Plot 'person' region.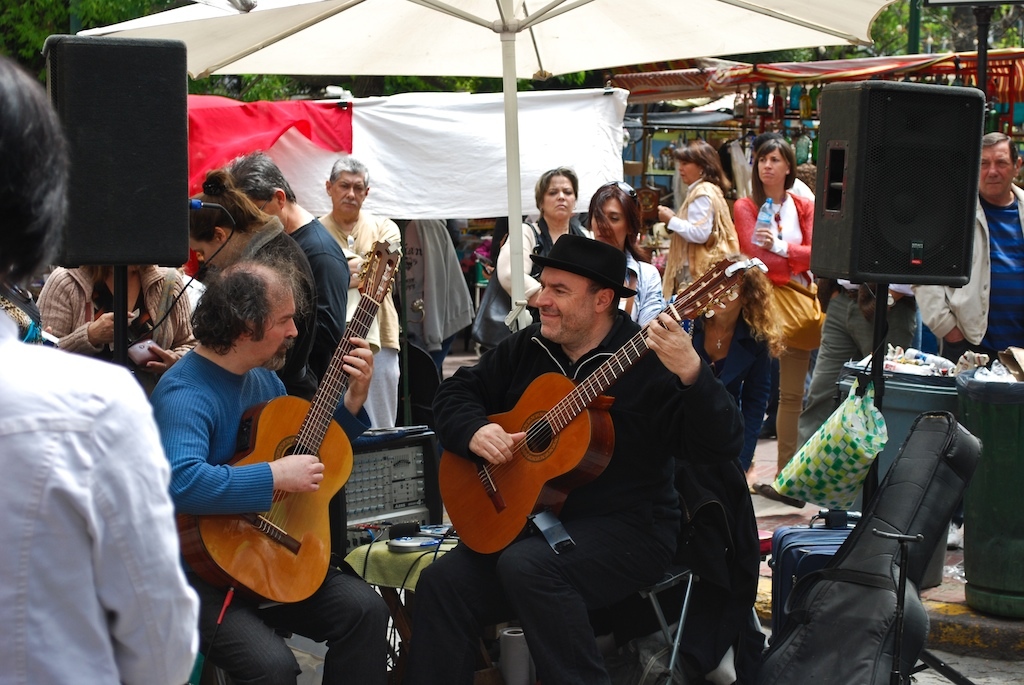
Plotted at bbox=(915, 131, 1023, 358).
